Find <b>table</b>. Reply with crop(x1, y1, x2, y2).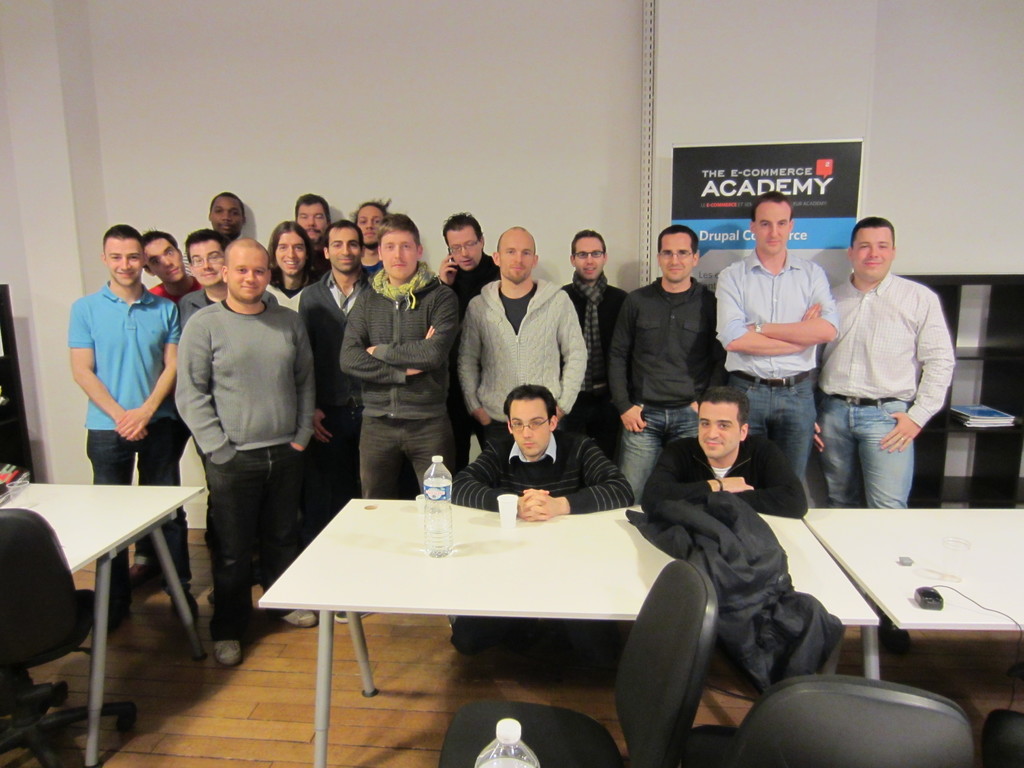
crop(805, 506, 1023, 642).
